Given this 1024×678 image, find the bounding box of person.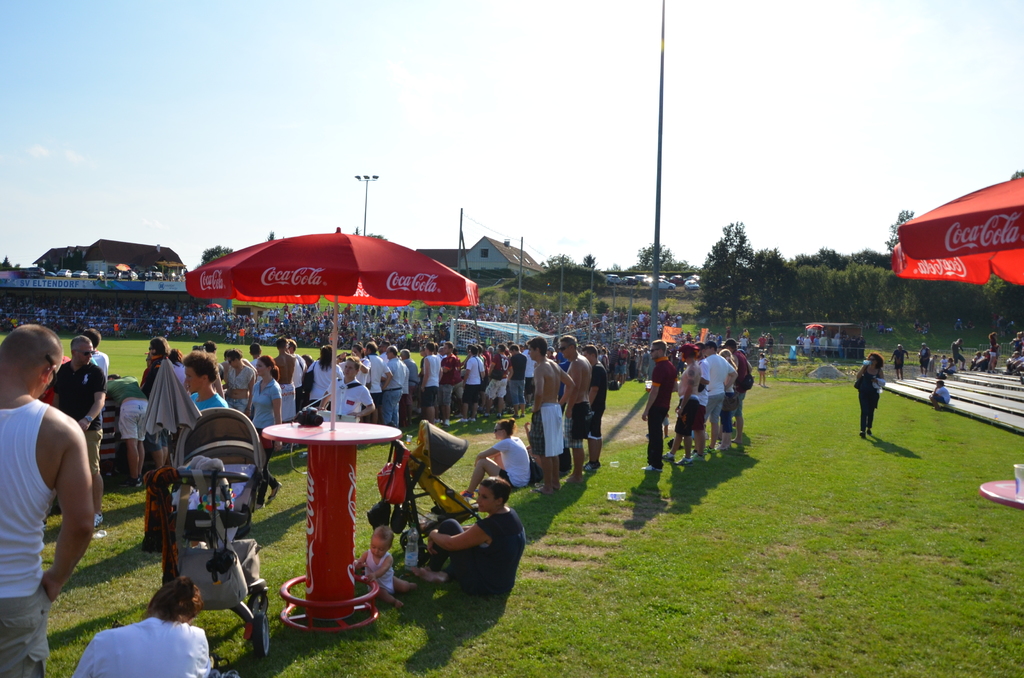
[x1=726, y1=330, x2=750, y2=451].
